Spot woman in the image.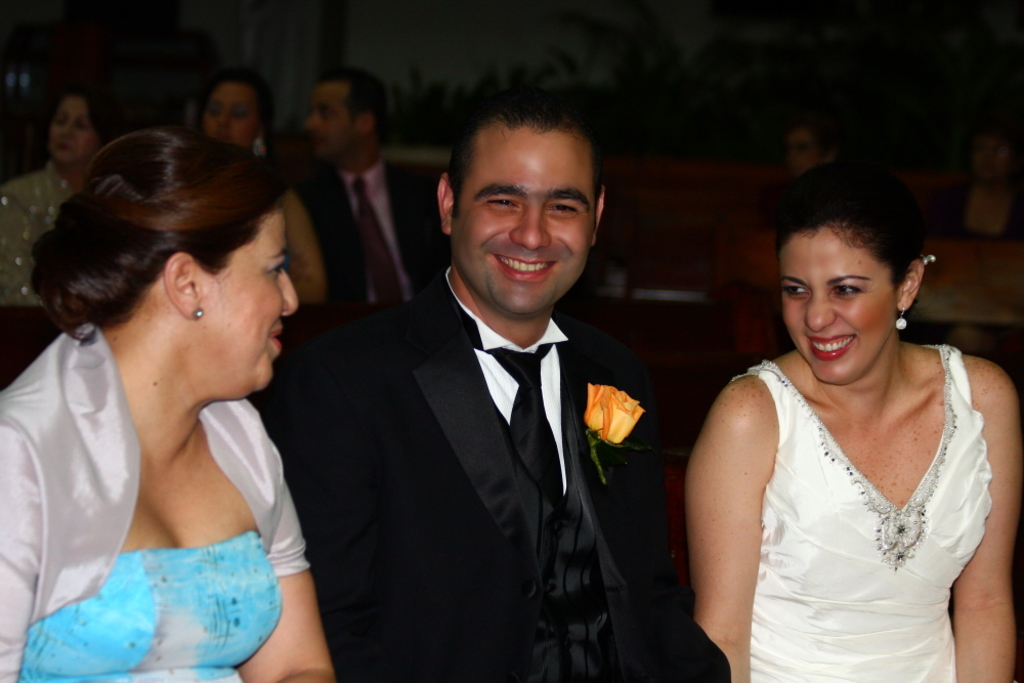
woman found at bbox=[180, 70, 324, 322].
